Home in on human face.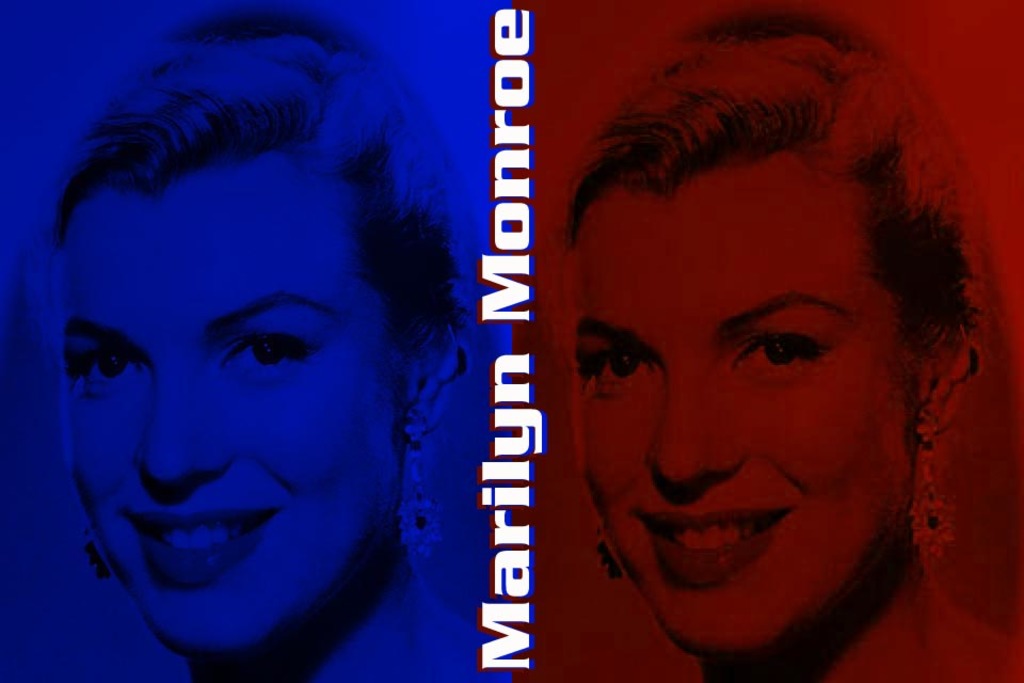
Homed in at [x1=563, y1=128, x2=949, y2=638].
